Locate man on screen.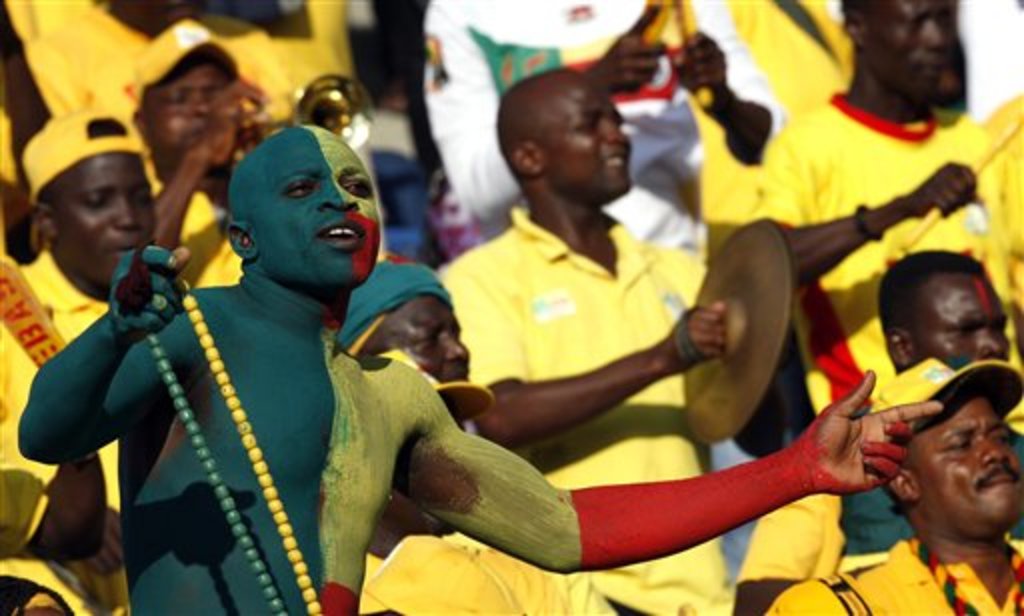
On screen at Rect(0, 108, 168, 614).
